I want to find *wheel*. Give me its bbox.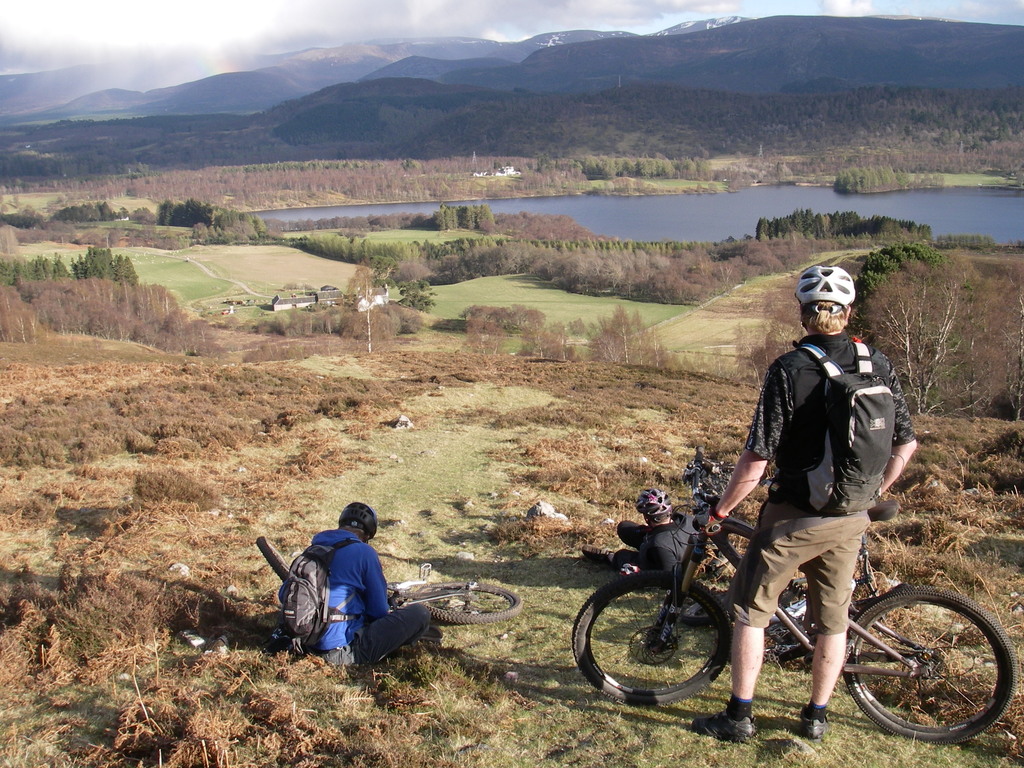
573/572/733/705.
